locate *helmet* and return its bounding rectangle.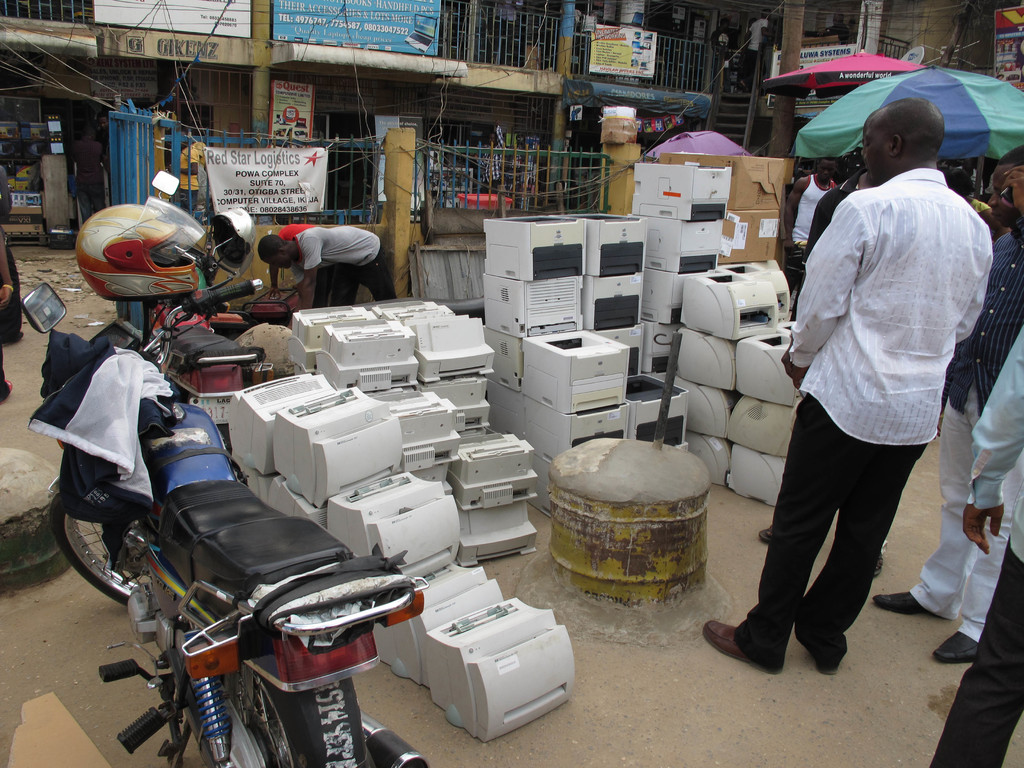
BBox(77, 192, 207, 308).
